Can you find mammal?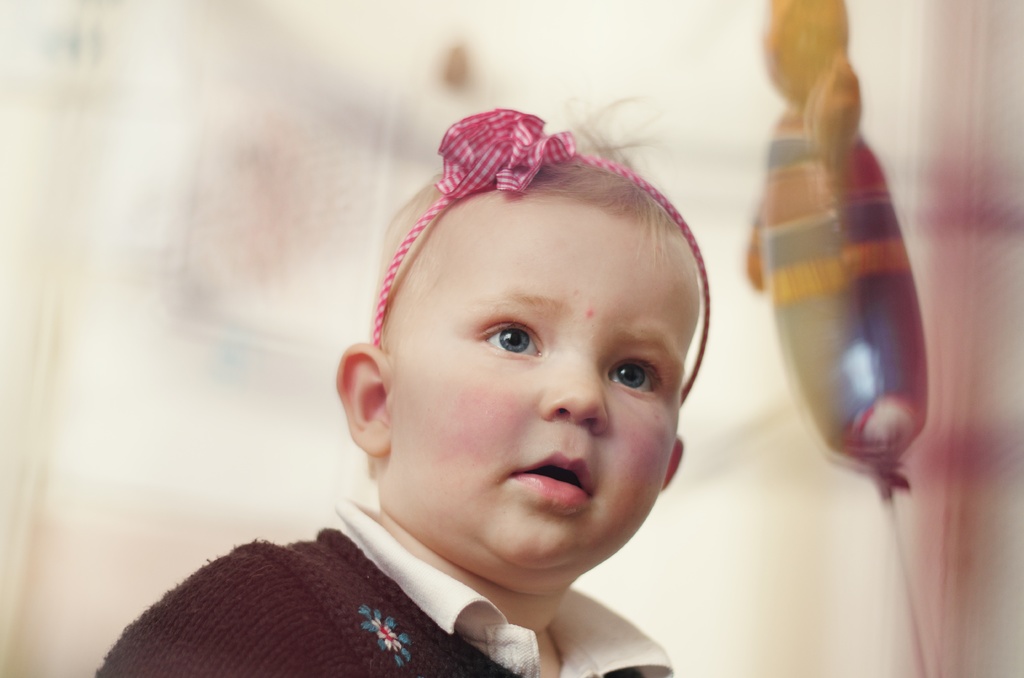
Yes, bounding box: <region>171, 132, 783, 671</region>.
